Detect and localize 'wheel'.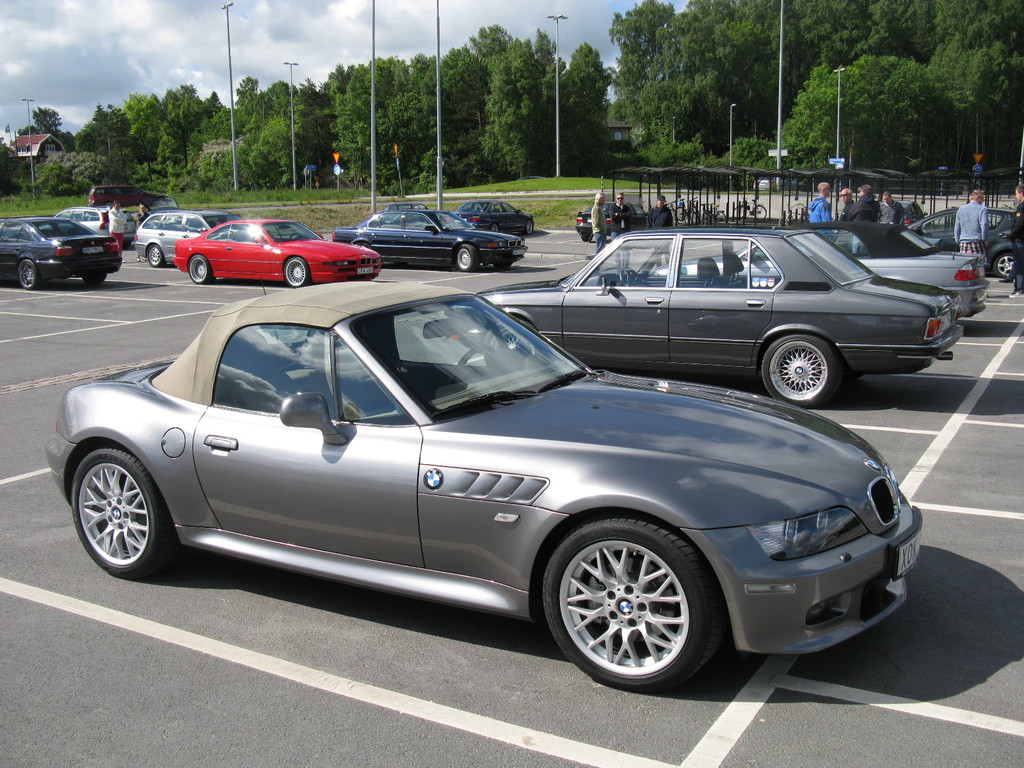
Localized at <bbox>684, 209, 690, 225</bbox>.
